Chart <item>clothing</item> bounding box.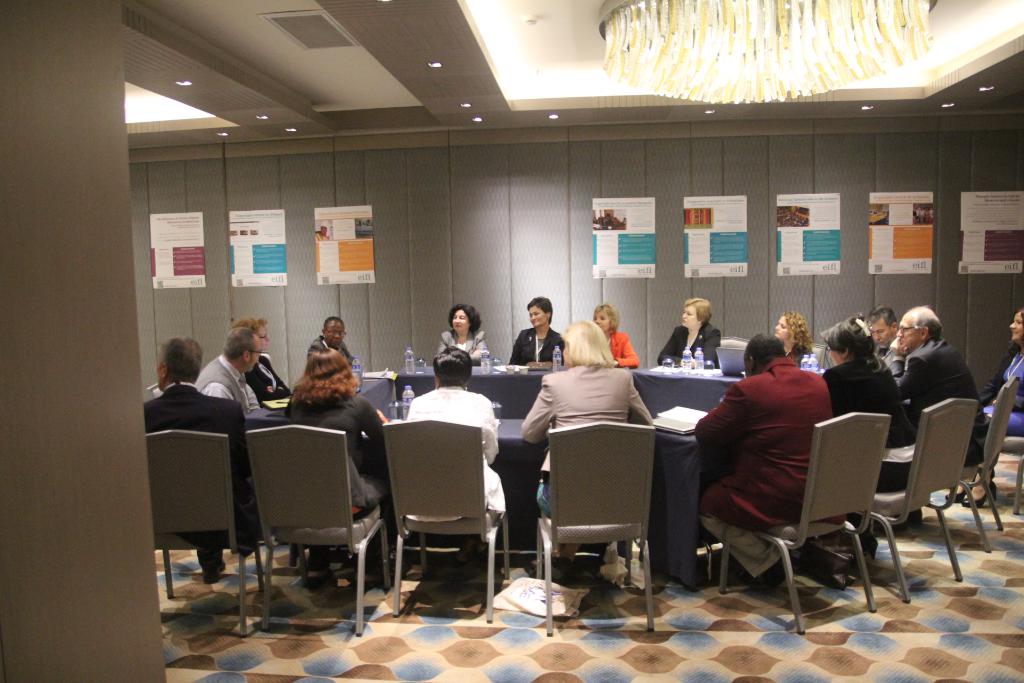
Charted: select_region(134, 375, 252, 527).
